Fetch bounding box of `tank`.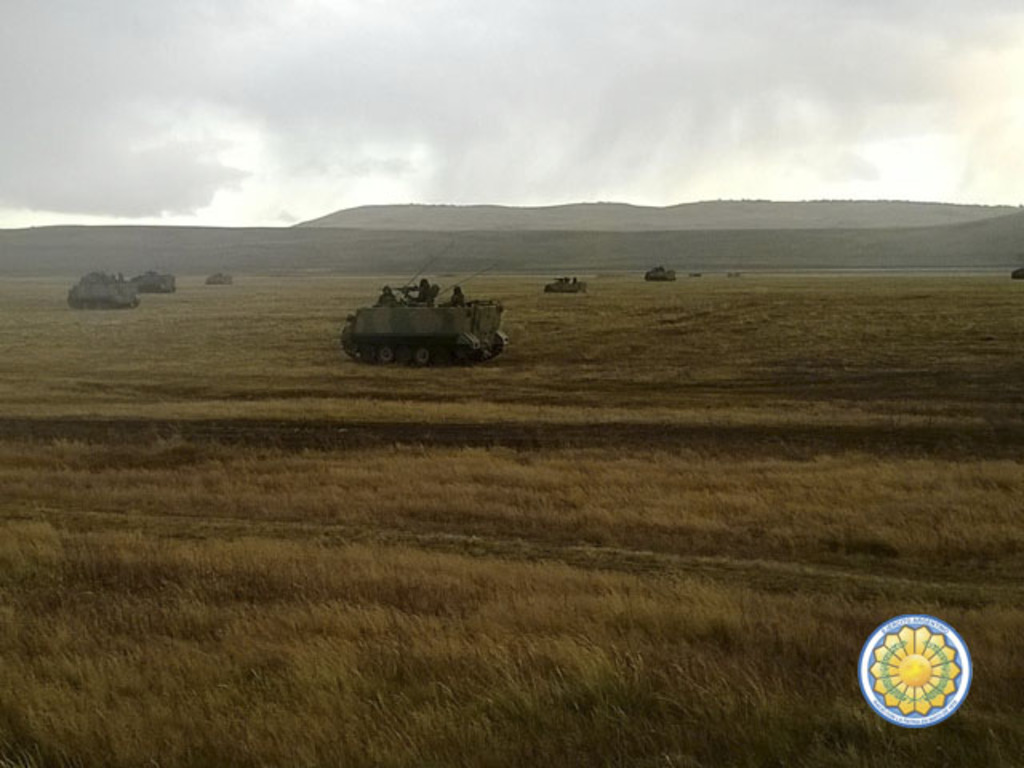
Bbox: Rect(339, 298, 507, 366).
